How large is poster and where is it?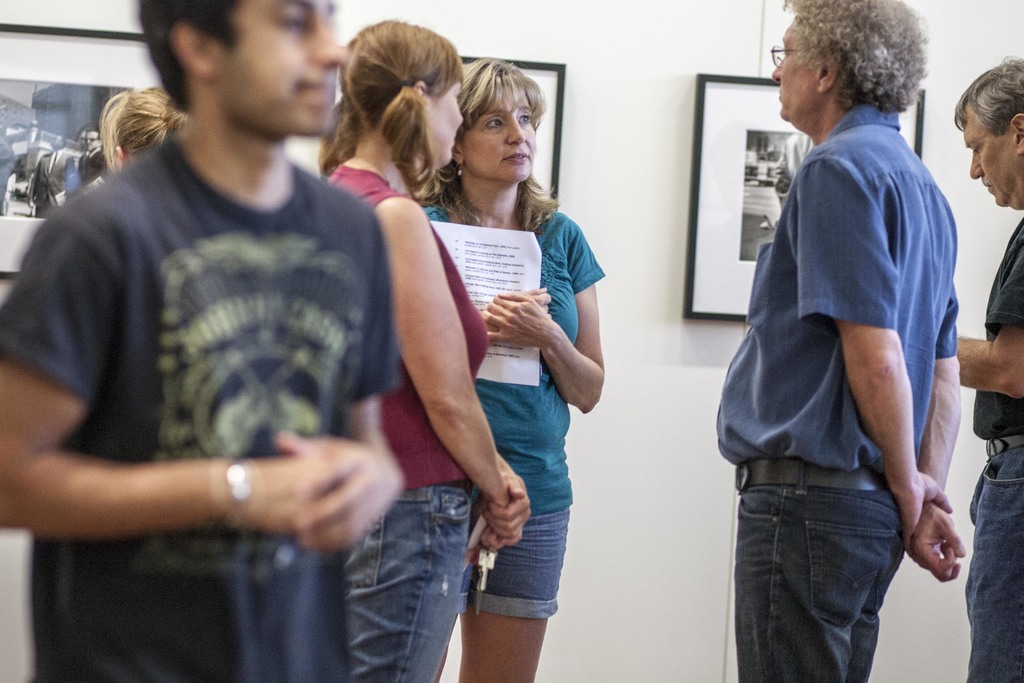
Bounding box: locate(734, 126, 809, 259).
